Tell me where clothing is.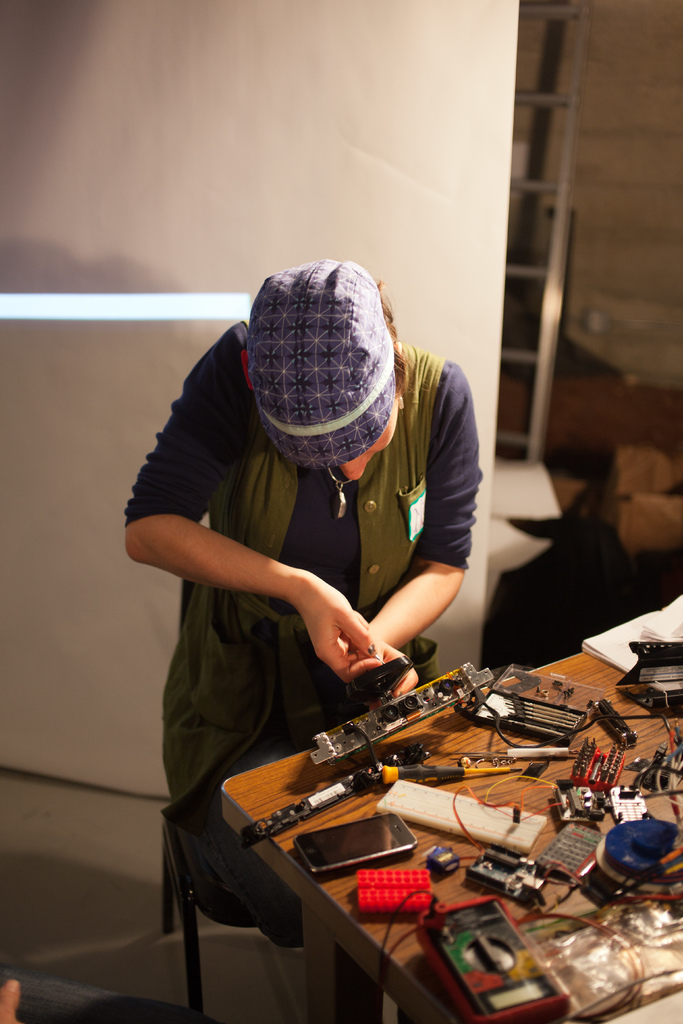
clothing is at [left=142, top=300, right=493, bottom=852].
